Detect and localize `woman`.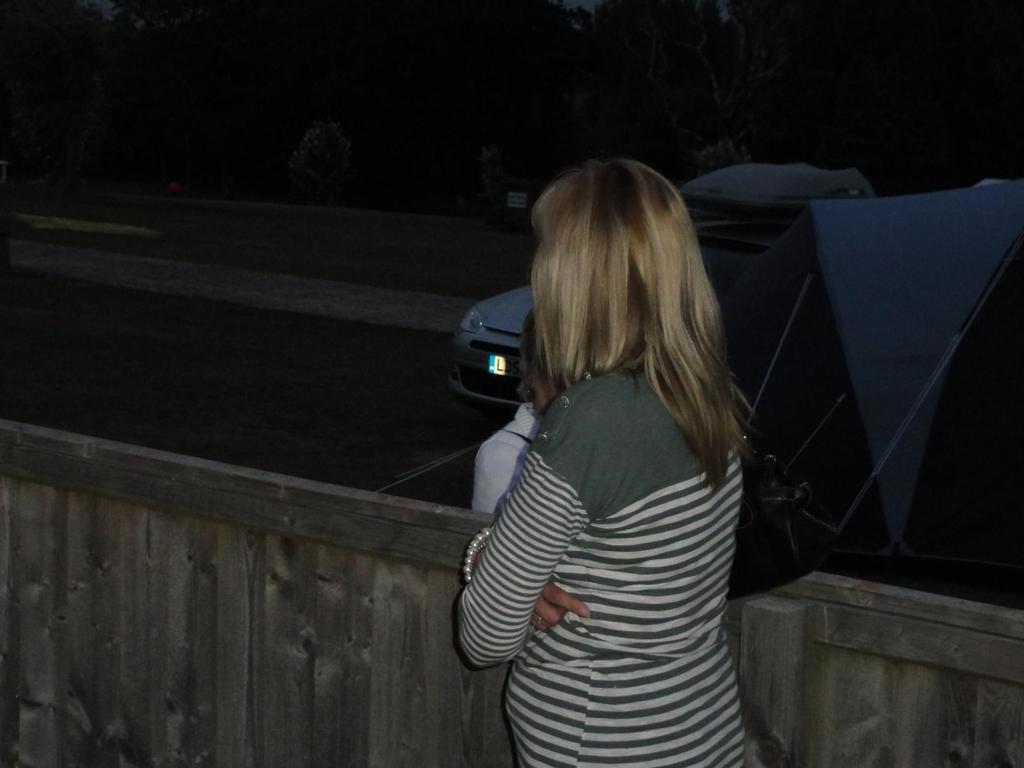
Localized at x1=454, y1=169, x2=758, y2=764.
